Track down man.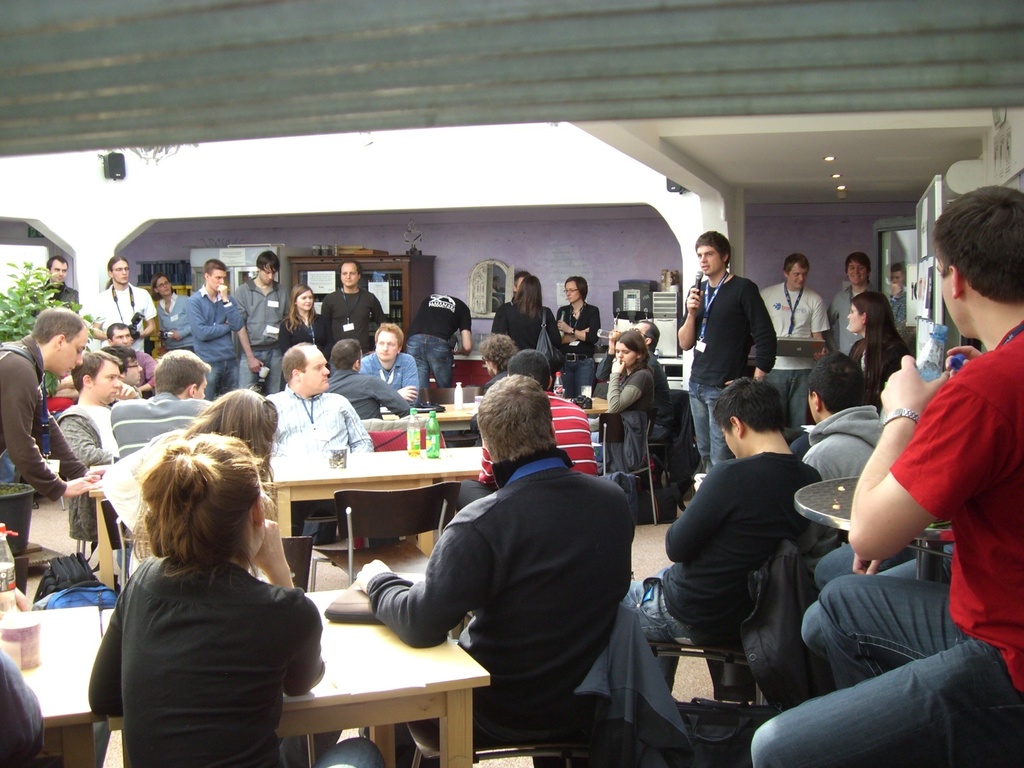
Tracked to x1=356 y1=323 x2=420 y2=403.
